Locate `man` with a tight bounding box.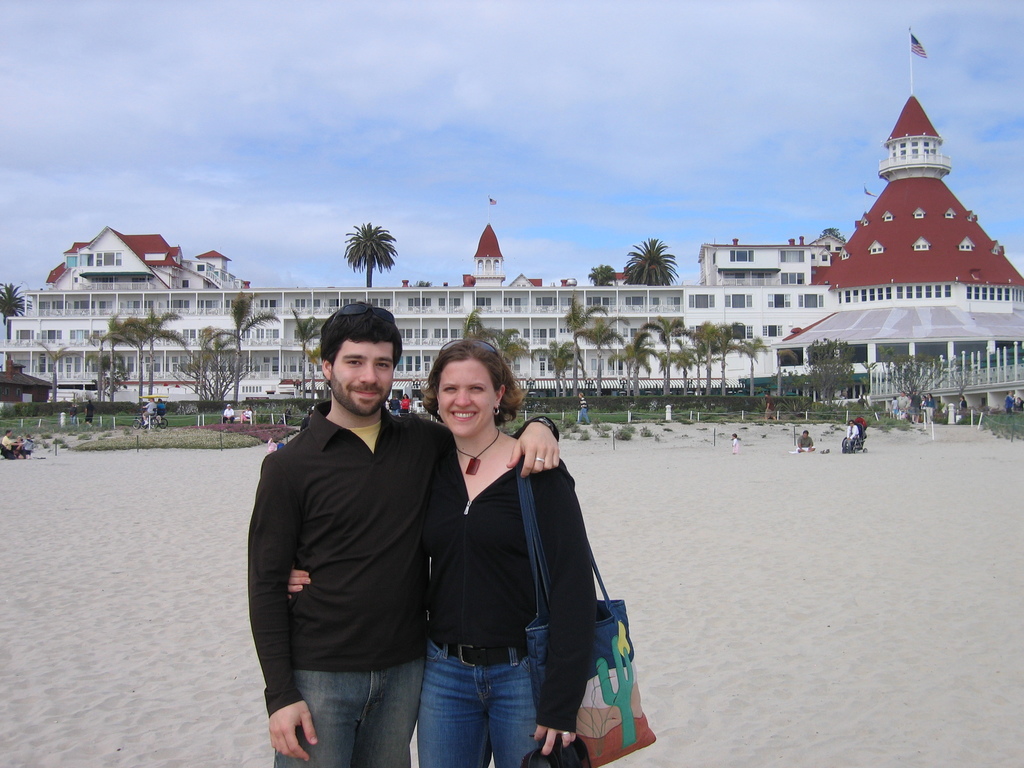
(left=577, top=392, right=593, bottom=425).
